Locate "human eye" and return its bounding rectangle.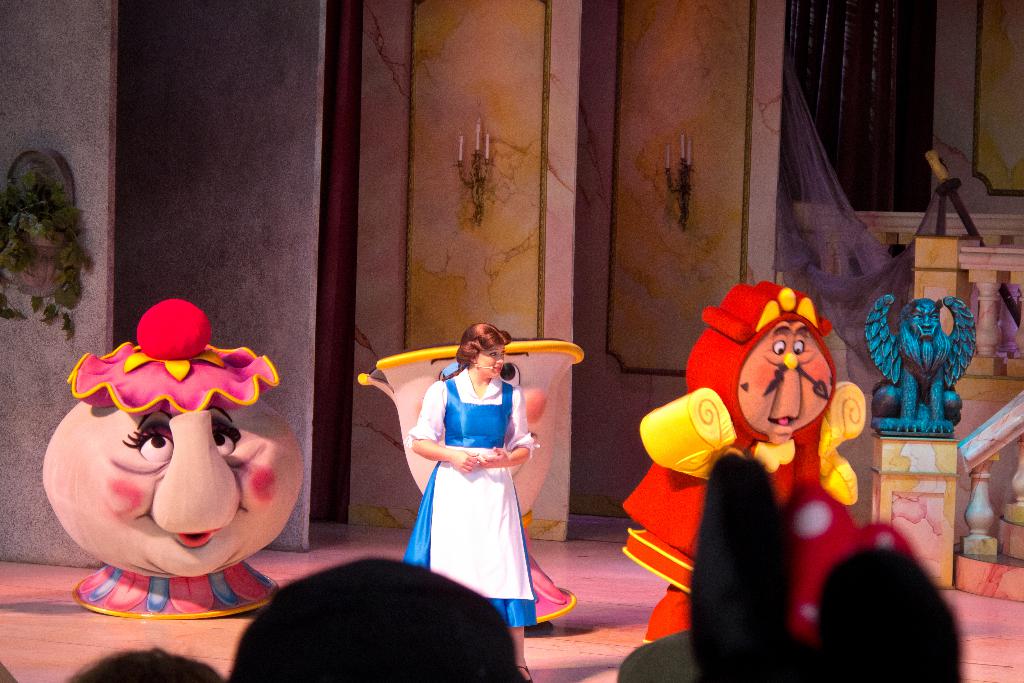
select_region(769, 333, 788, 357).
